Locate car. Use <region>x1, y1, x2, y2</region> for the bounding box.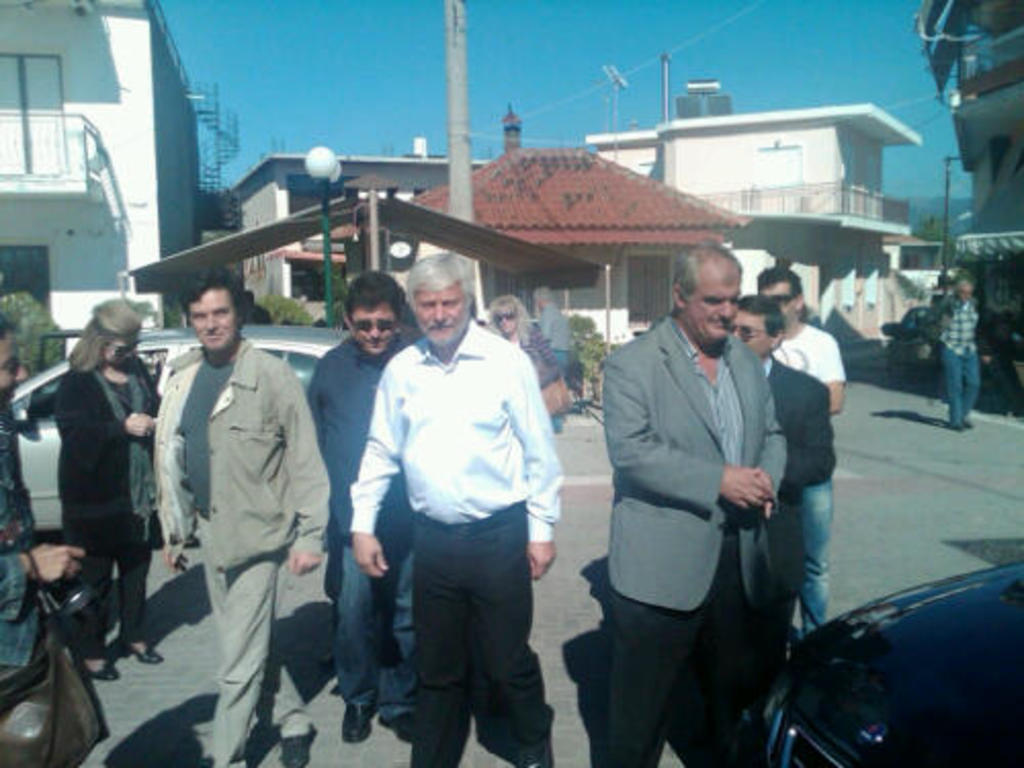
<region>748, 559, 1022, 766</region>.
